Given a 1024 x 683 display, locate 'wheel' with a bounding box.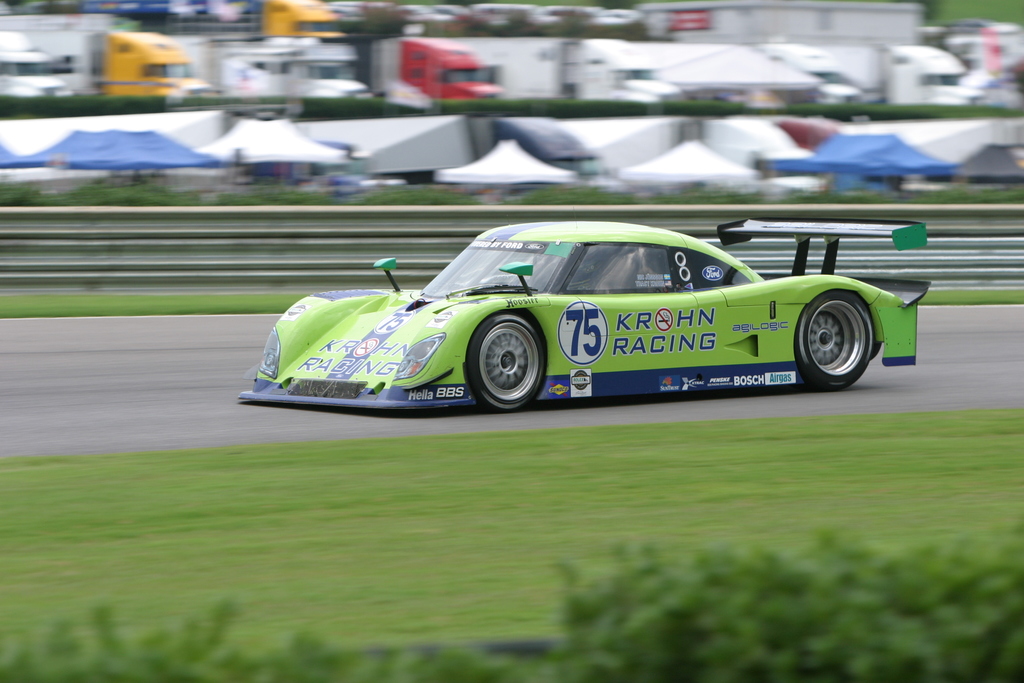
Located: box=[804, 294, 887, 389].
